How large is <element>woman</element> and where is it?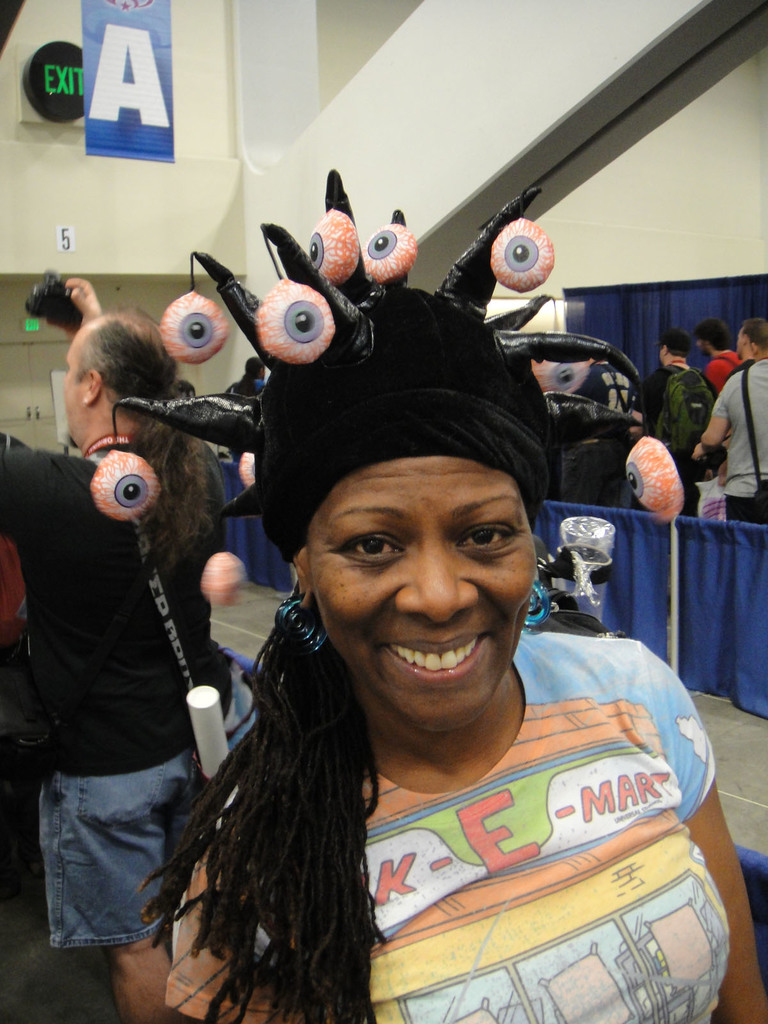
Bounding box: crop(141, 301, 723, 1023).
